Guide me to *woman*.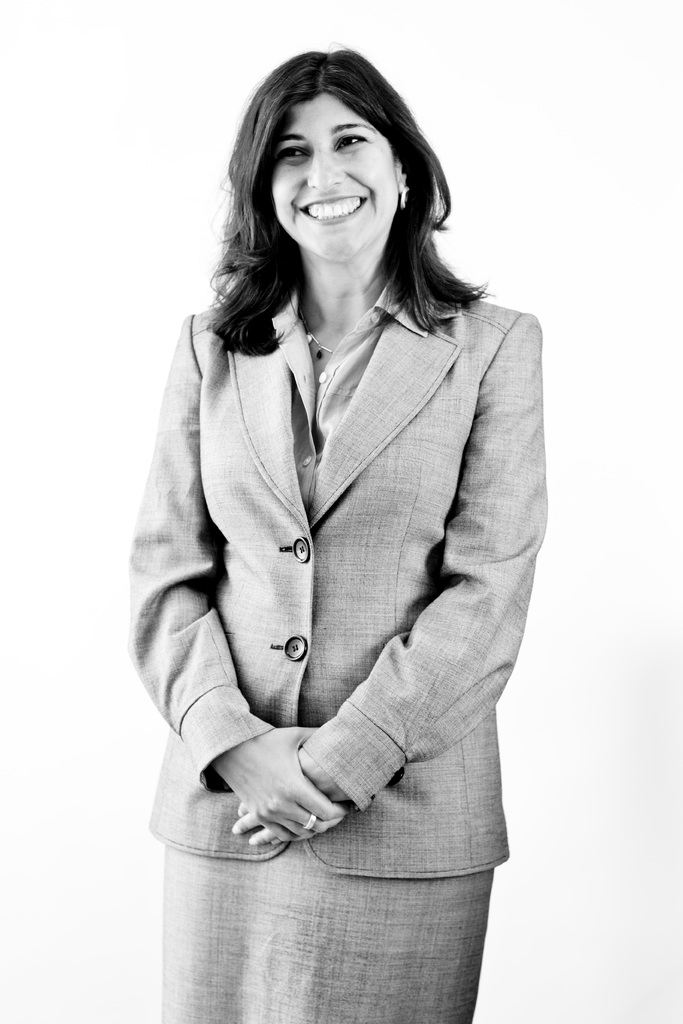
Guidance: detection(111, 36, 555, 1005).
